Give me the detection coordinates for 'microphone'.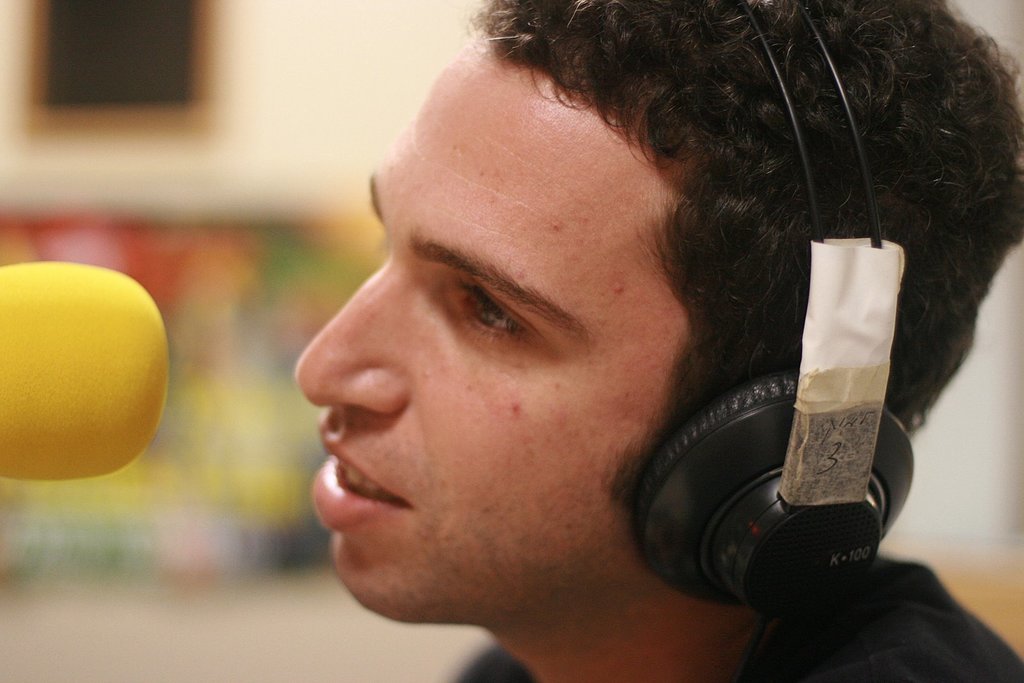
0 257 170 483.
